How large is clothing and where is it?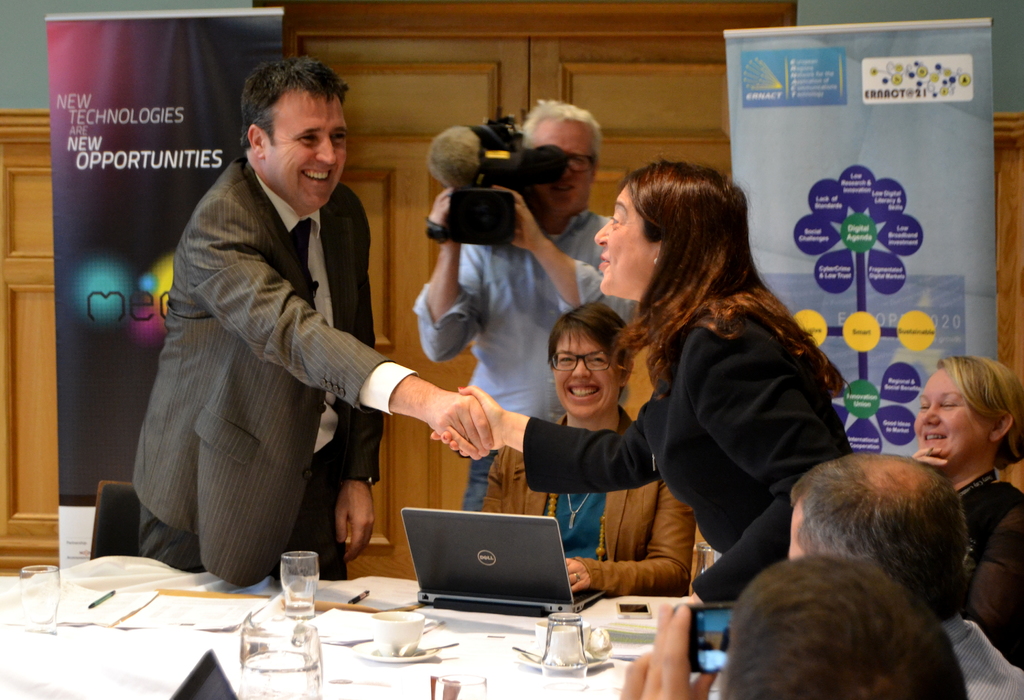
Bounding box: detection(517, 313, 849, 606).
